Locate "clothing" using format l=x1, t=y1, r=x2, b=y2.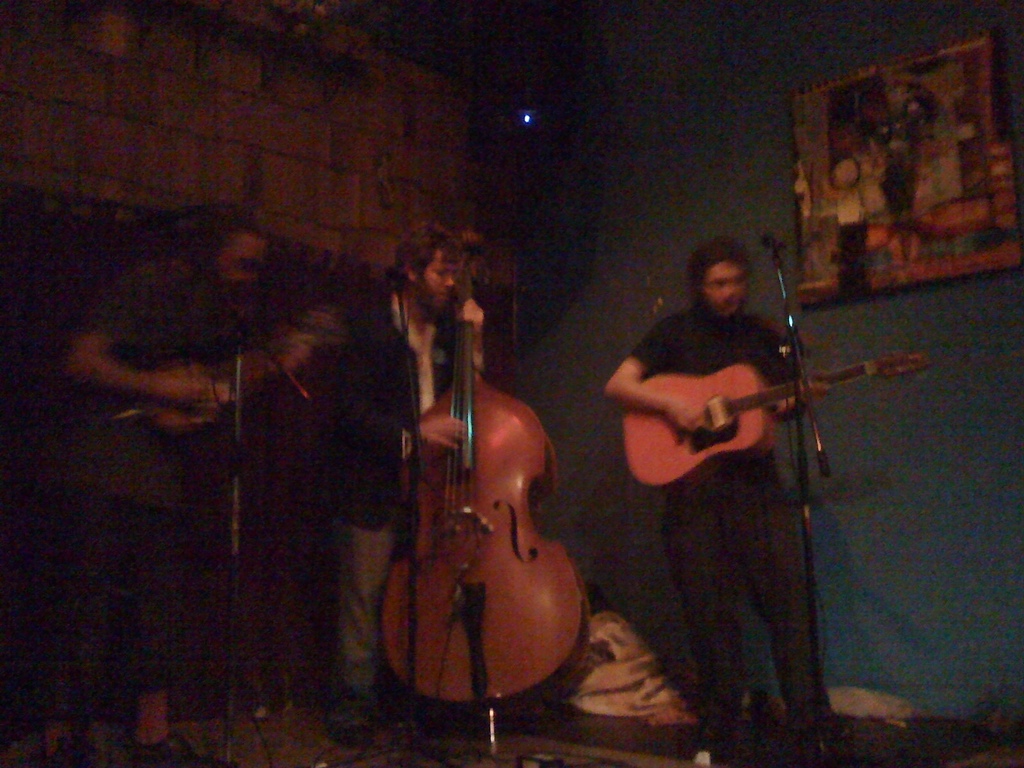
l=323, t=295, r=467, b=524.
